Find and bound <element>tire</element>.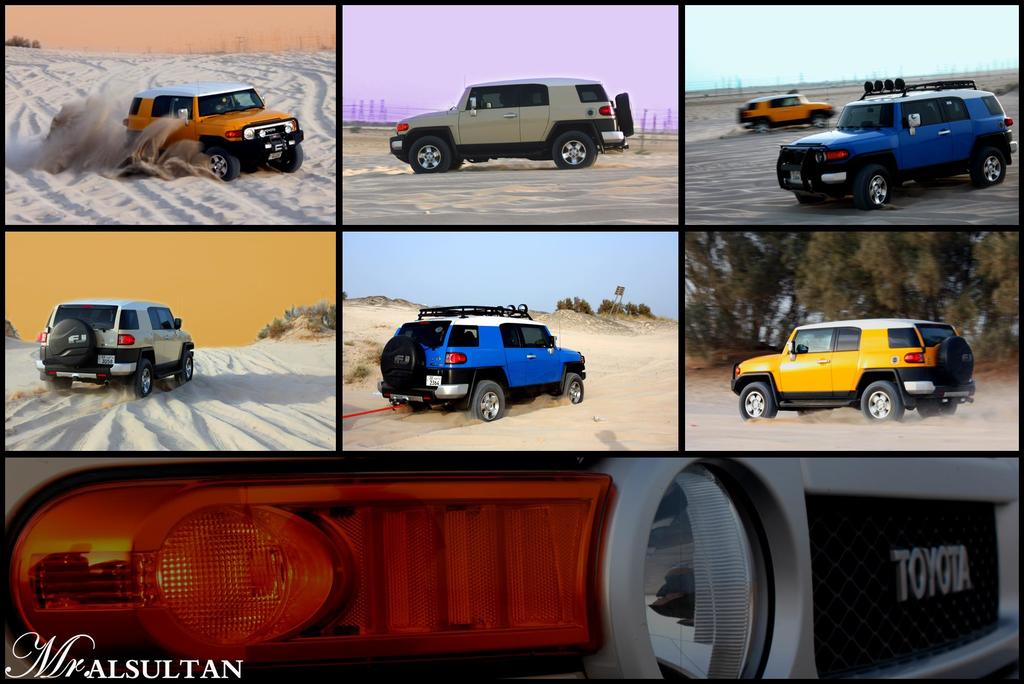
Bound: 863/381/904/421.
